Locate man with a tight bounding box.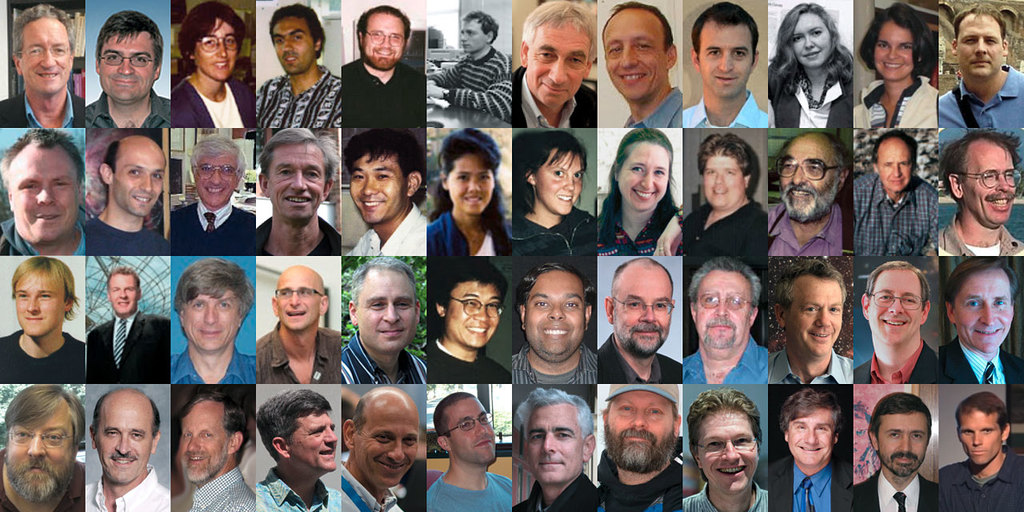
(516,387,598,511).
